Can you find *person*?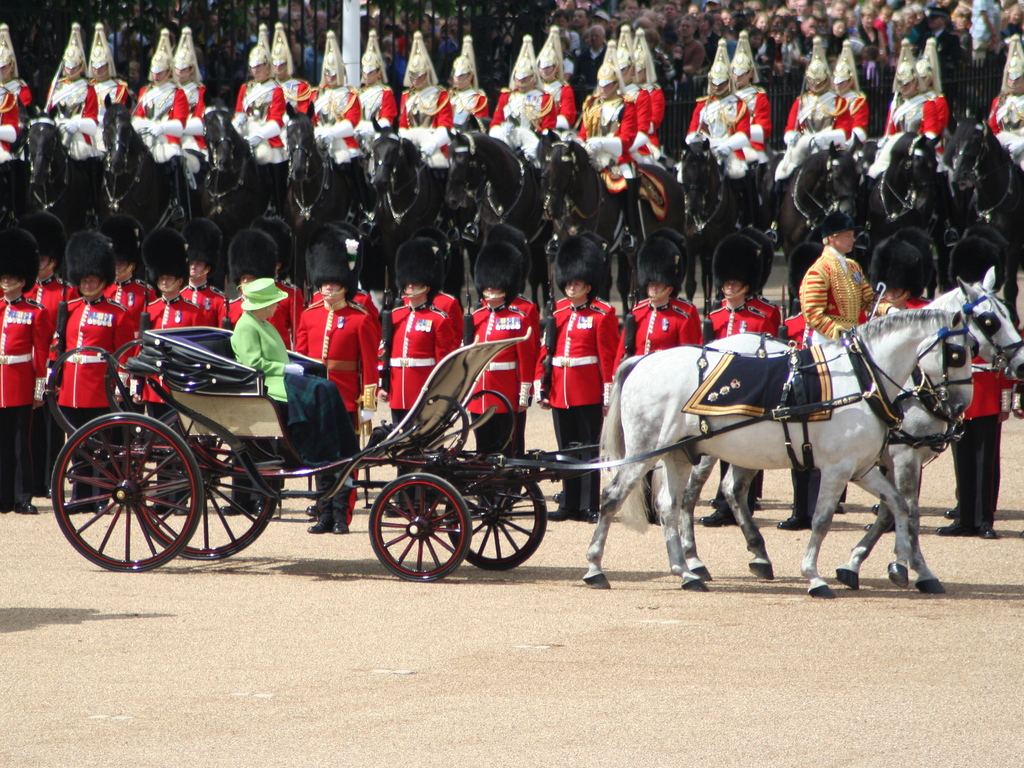
Yes, bounding box: <bbox>227, 274, 362, 471</bbox>.
